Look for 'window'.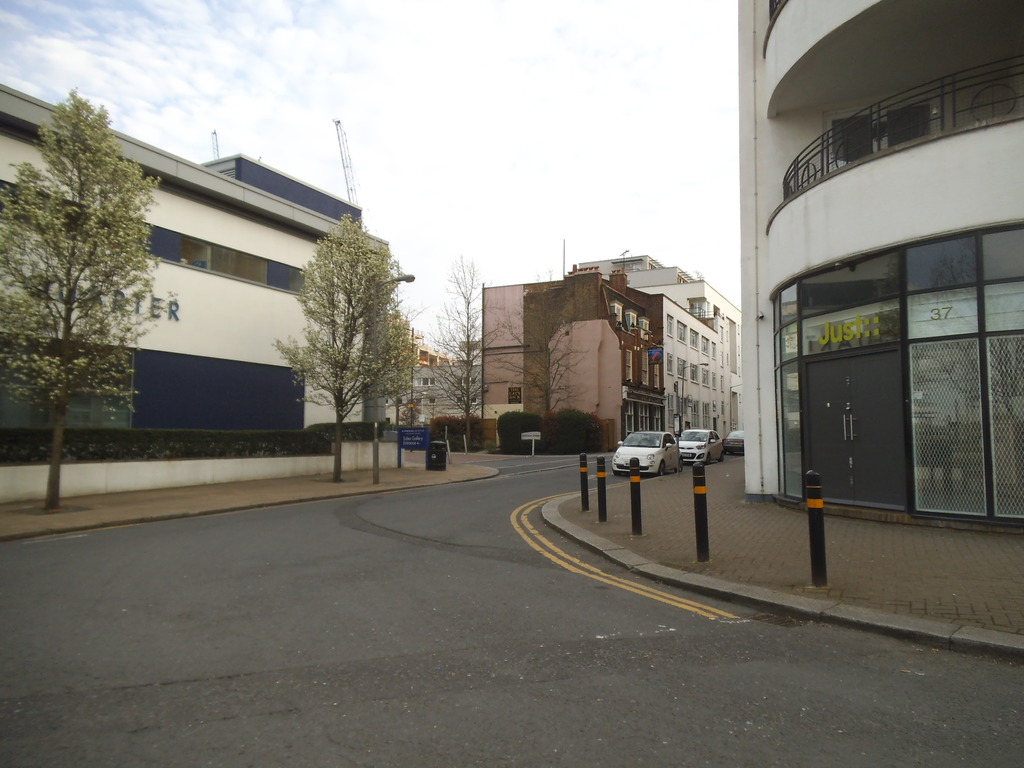
Found: left=700, top=366, right=710, bottom=388.
